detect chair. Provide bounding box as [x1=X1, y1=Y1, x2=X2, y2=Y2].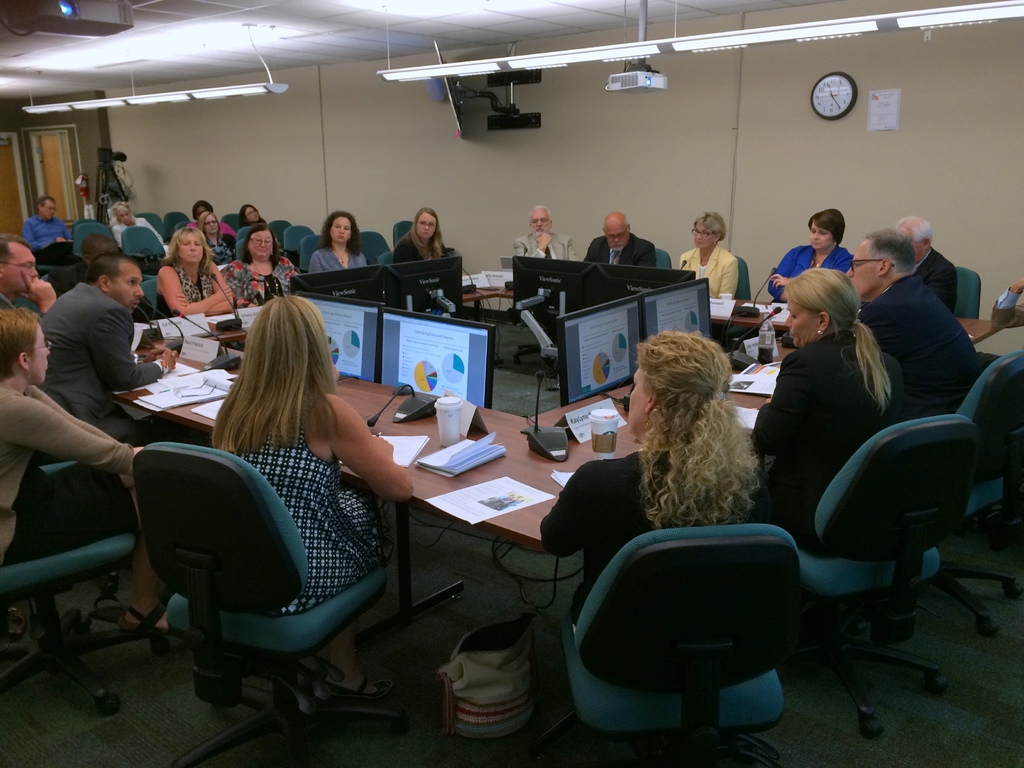
[x1=788, y1=433, x2=976, y2=755].
